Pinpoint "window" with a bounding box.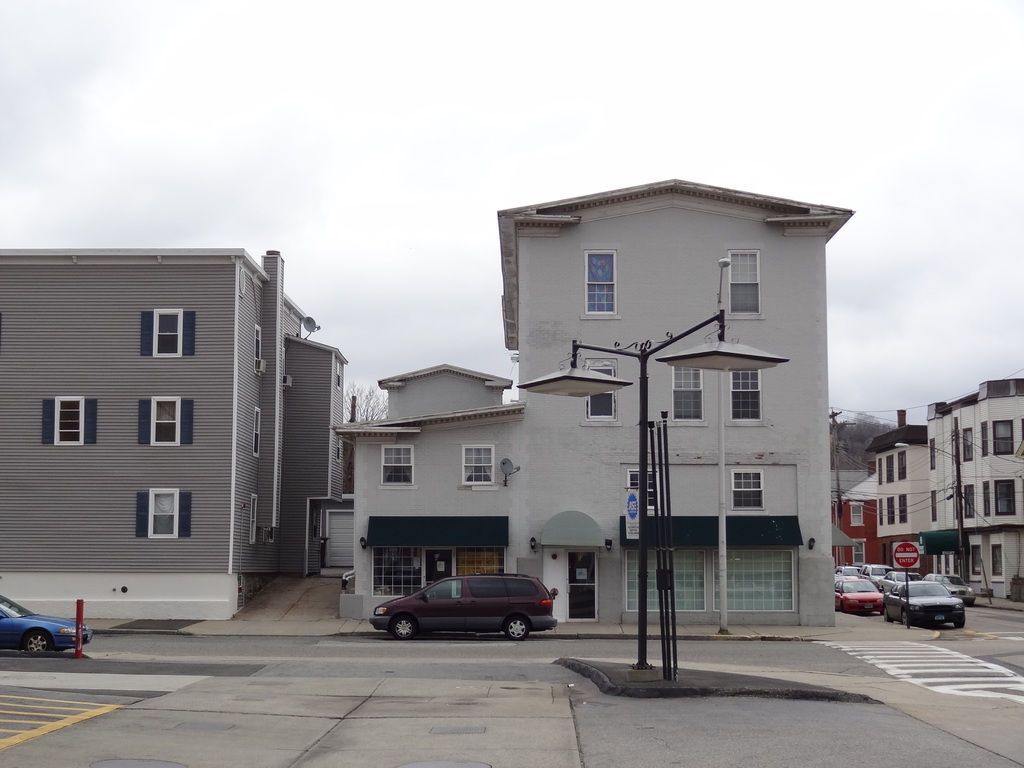
[x1=726, y1=371, x2=758, y2=423].
